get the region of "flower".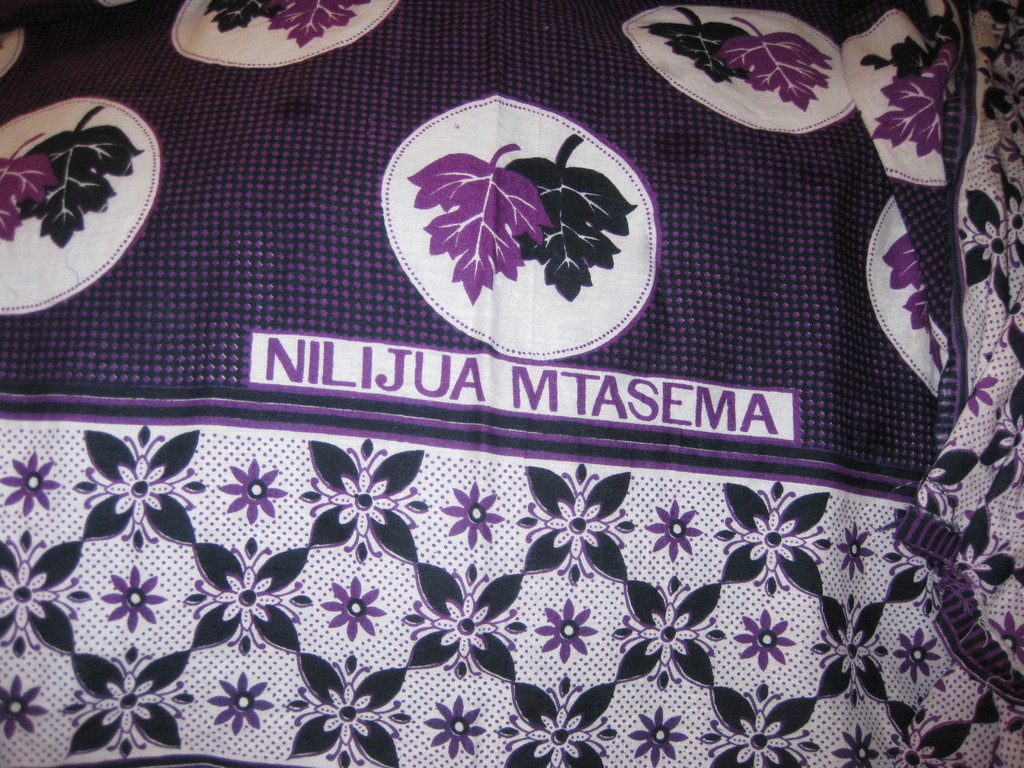
300:435:426:563.
